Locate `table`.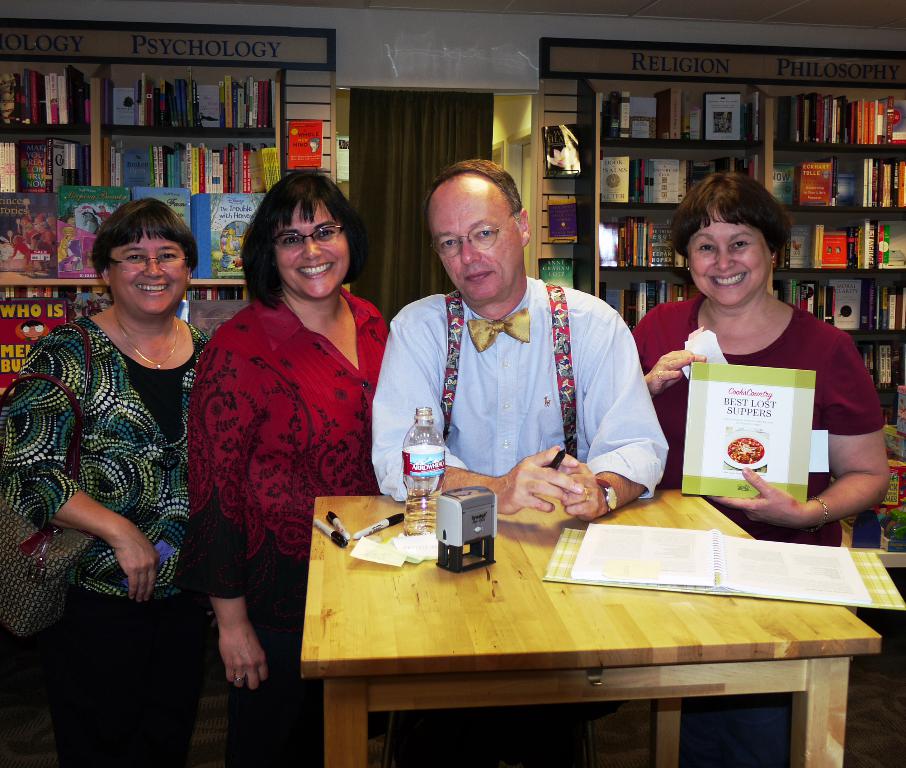
Bounding box: BBox(299, 494, 884, 767).
